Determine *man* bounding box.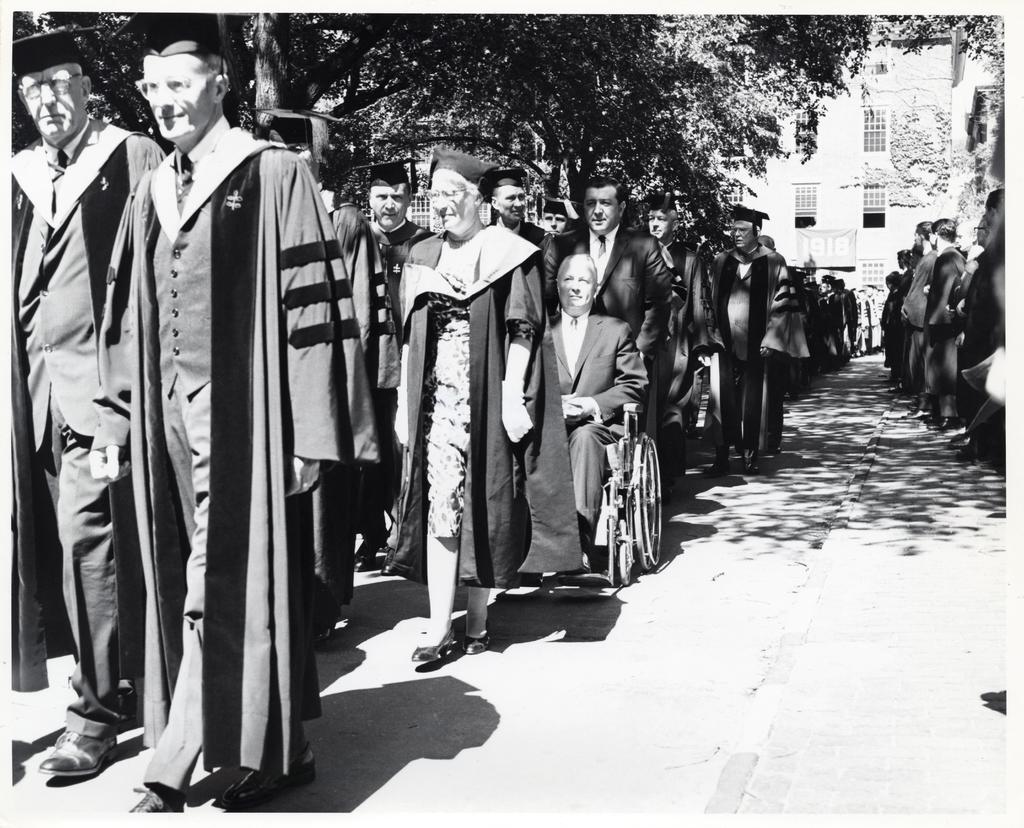
Determined: crop(12, 24, 168, 780).
